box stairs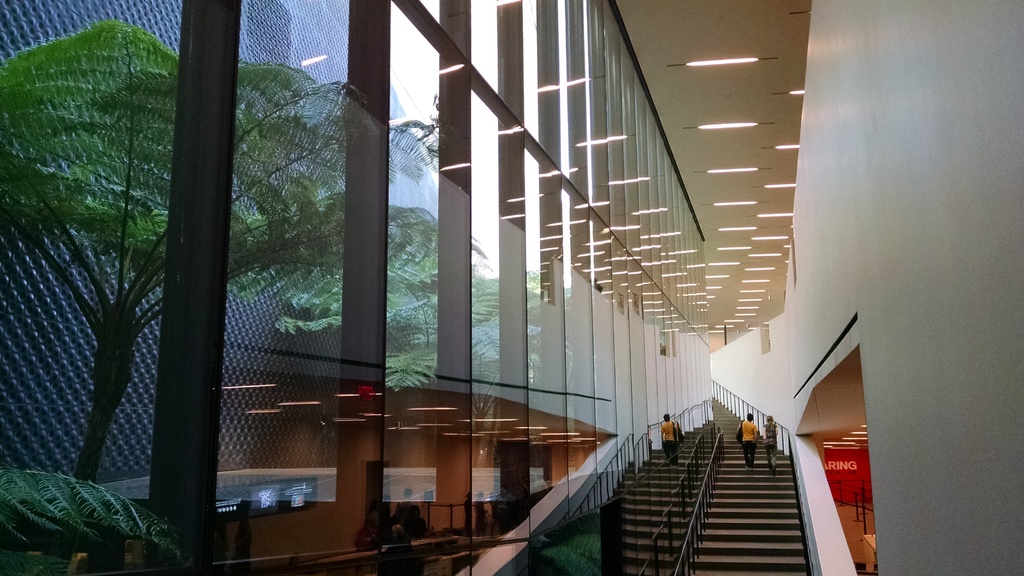
bbox=(684, 389, 817, 575)
